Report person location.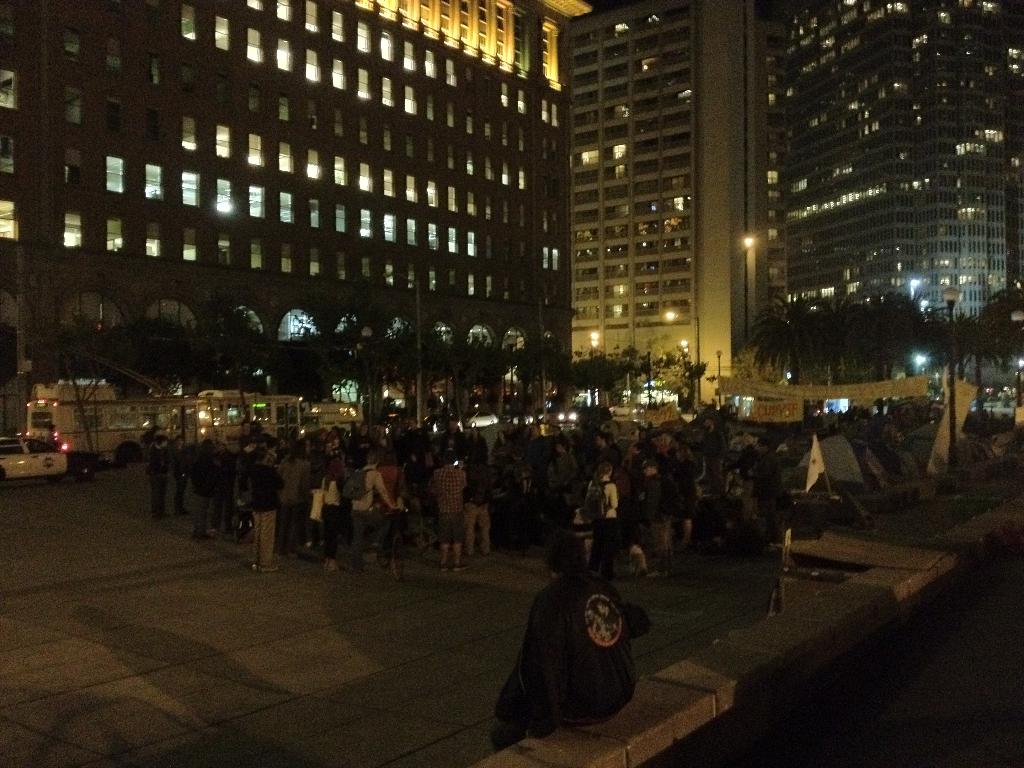
Report: 502, 545, 658, 741.
